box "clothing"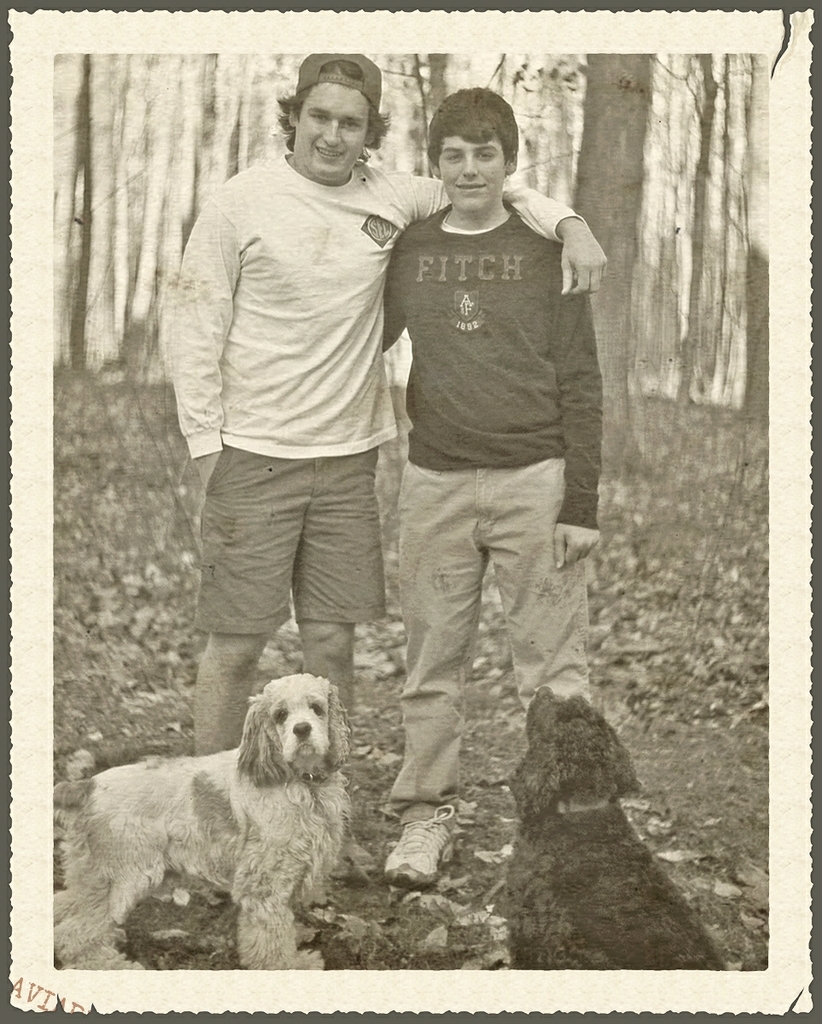
x1=376, y1=200, x2=618, y2=849
